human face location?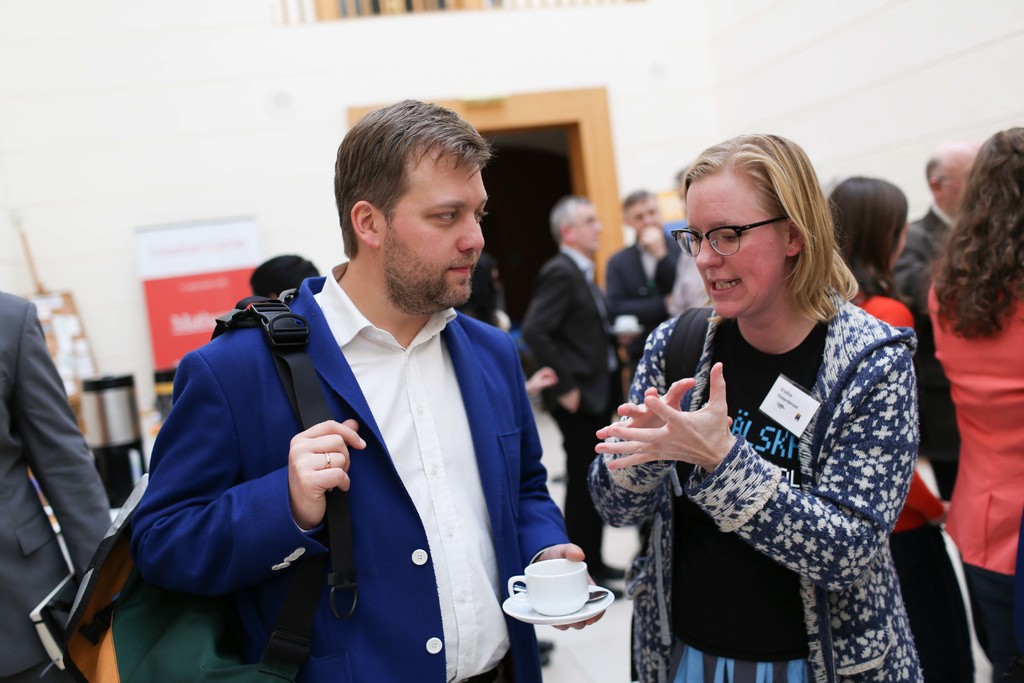
box=[681, 173, 780, 320]
